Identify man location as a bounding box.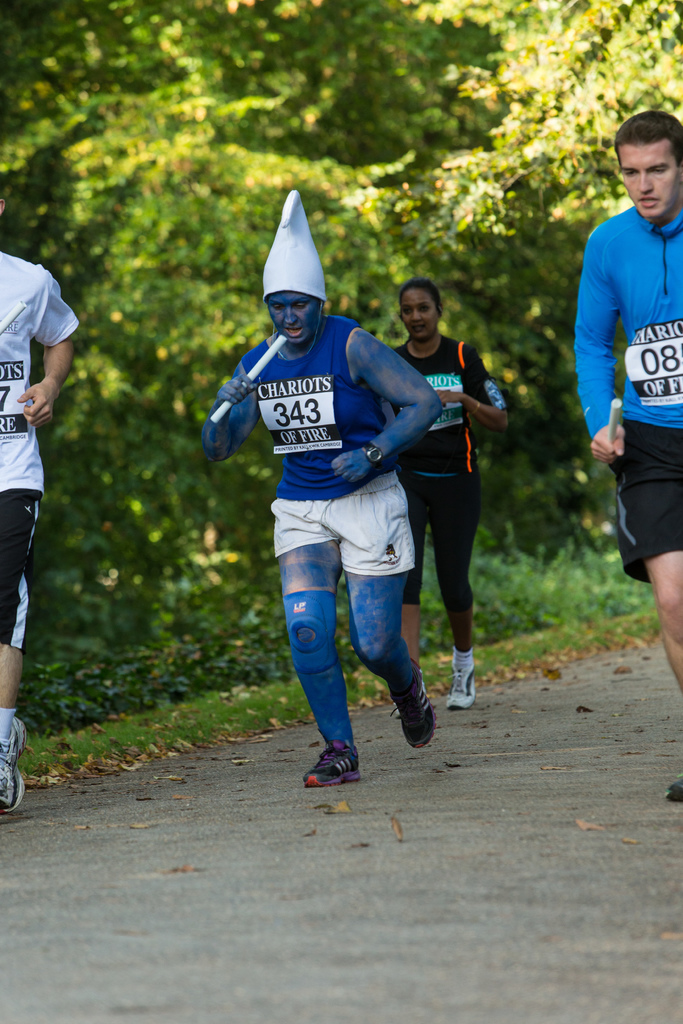
rect(563, 118, 680, 593).
